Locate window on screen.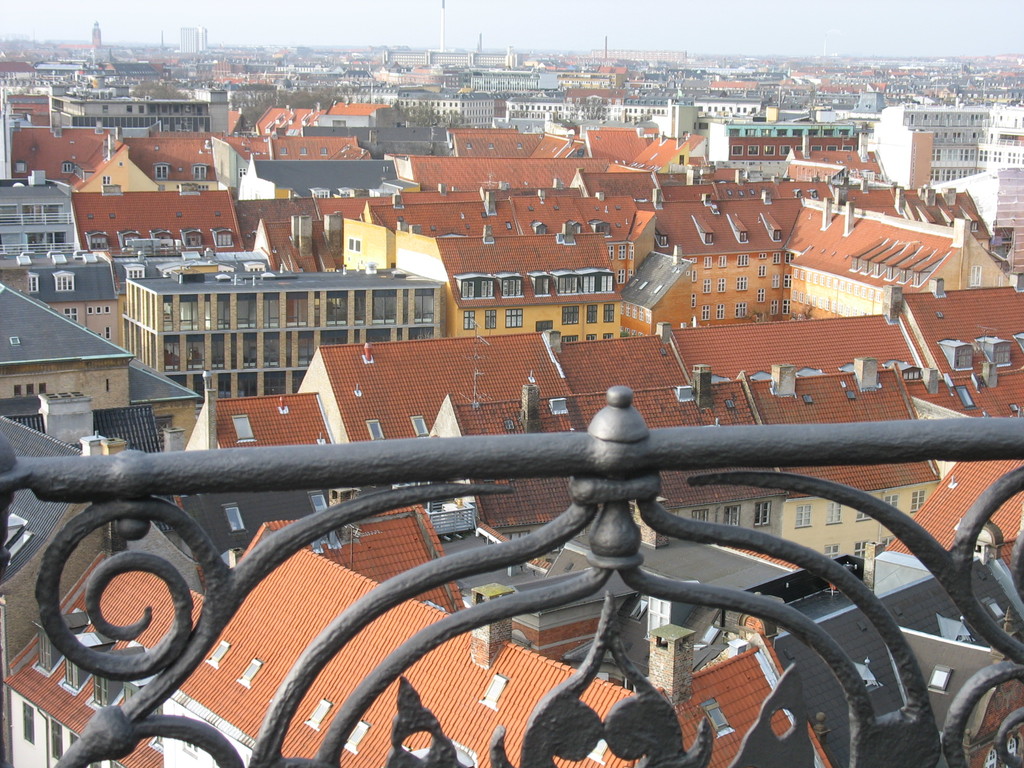
On screen at [x1=605, y1=303, x2=614, y2=323].
